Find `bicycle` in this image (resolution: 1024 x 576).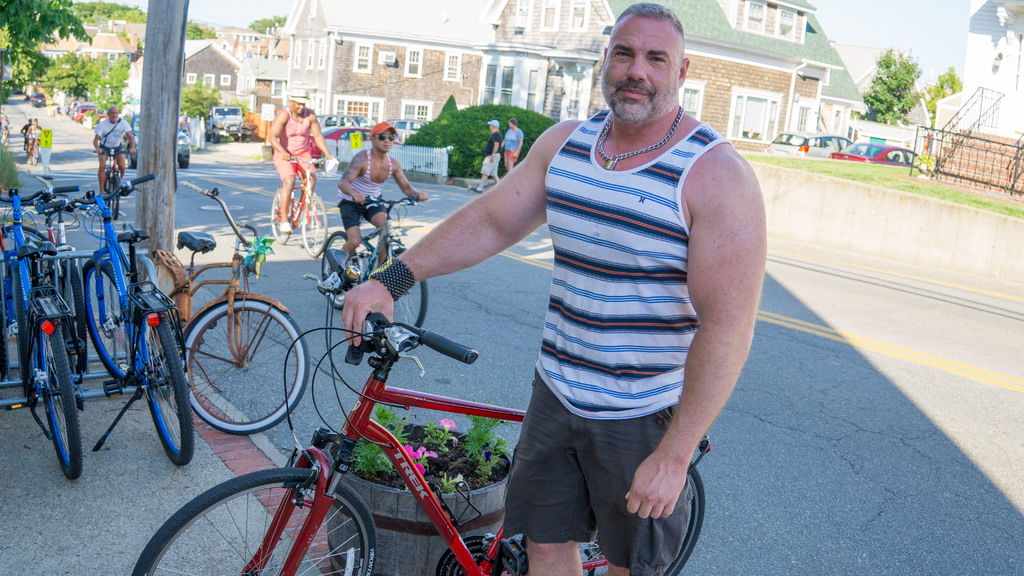
{"x1": 267, "y1": 159, "x2": 355, "y2": 255}.
